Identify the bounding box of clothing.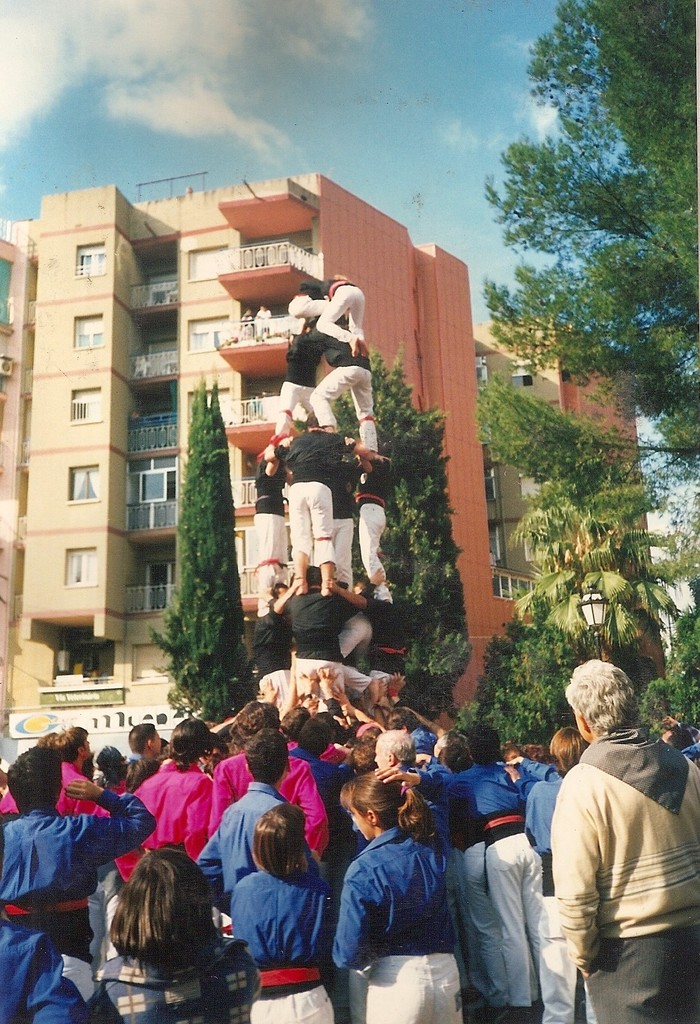
box=[540, 691, 684, 1003].
